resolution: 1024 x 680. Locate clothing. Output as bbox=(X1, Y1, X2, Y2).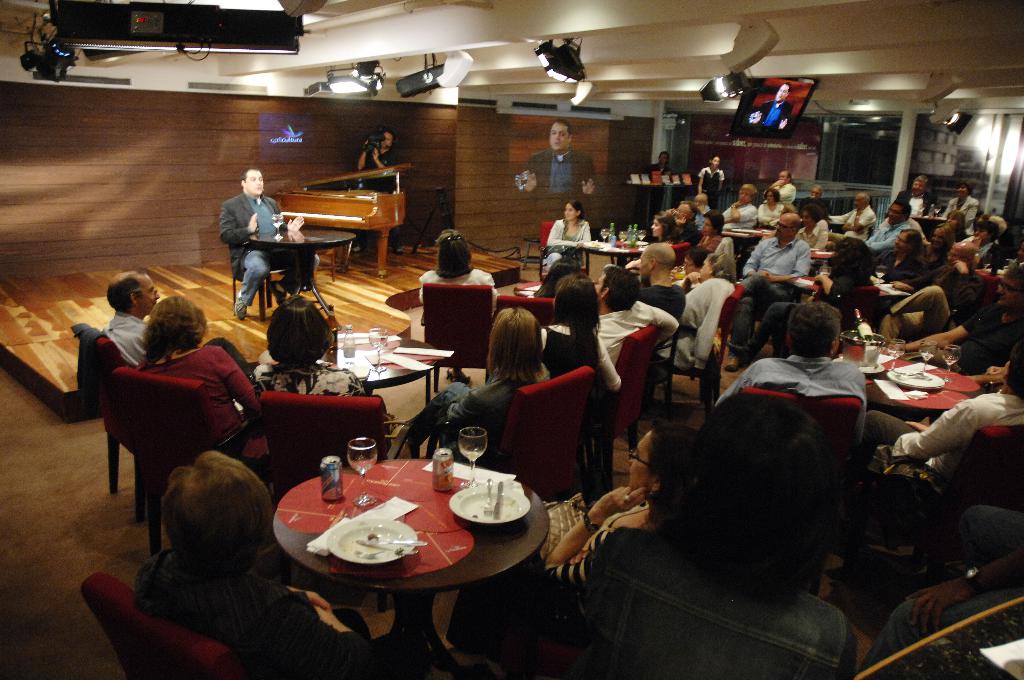
bbox=(122, 551, 391, 679).
